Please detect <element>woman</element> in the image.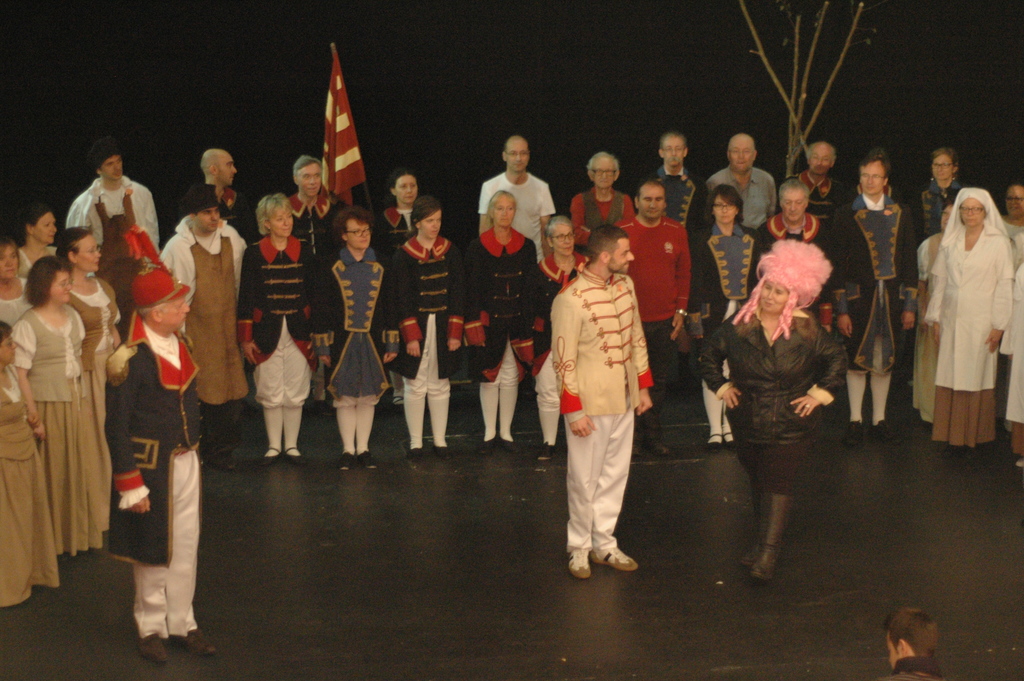
region(388, 196, 470, 461).
